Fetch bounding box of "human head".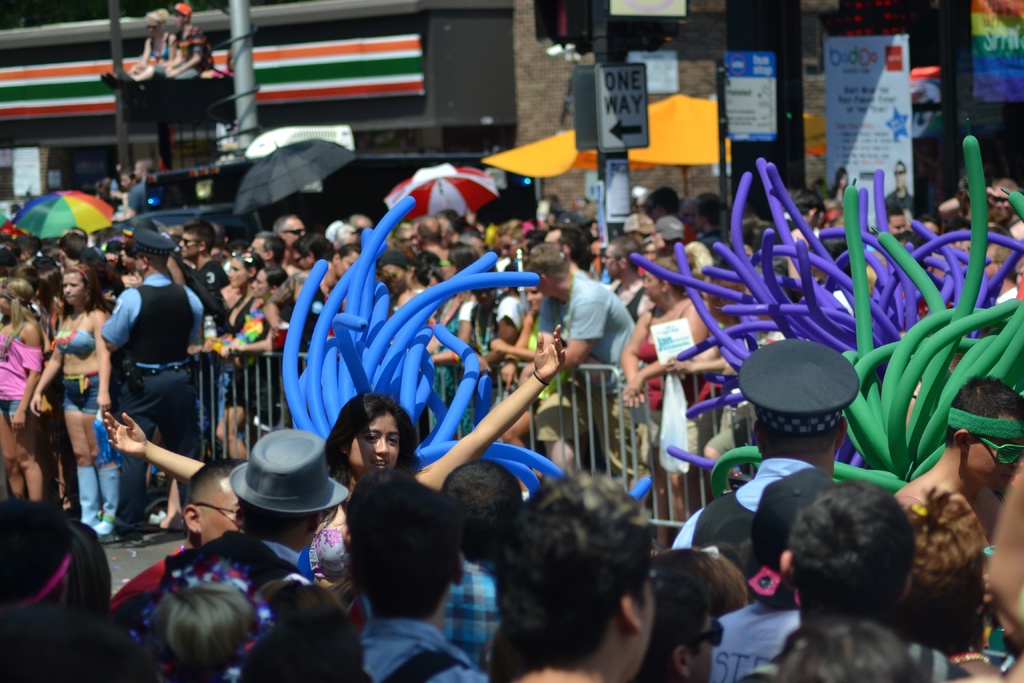
Bbox: locate(992, 181, 1014, 222).
